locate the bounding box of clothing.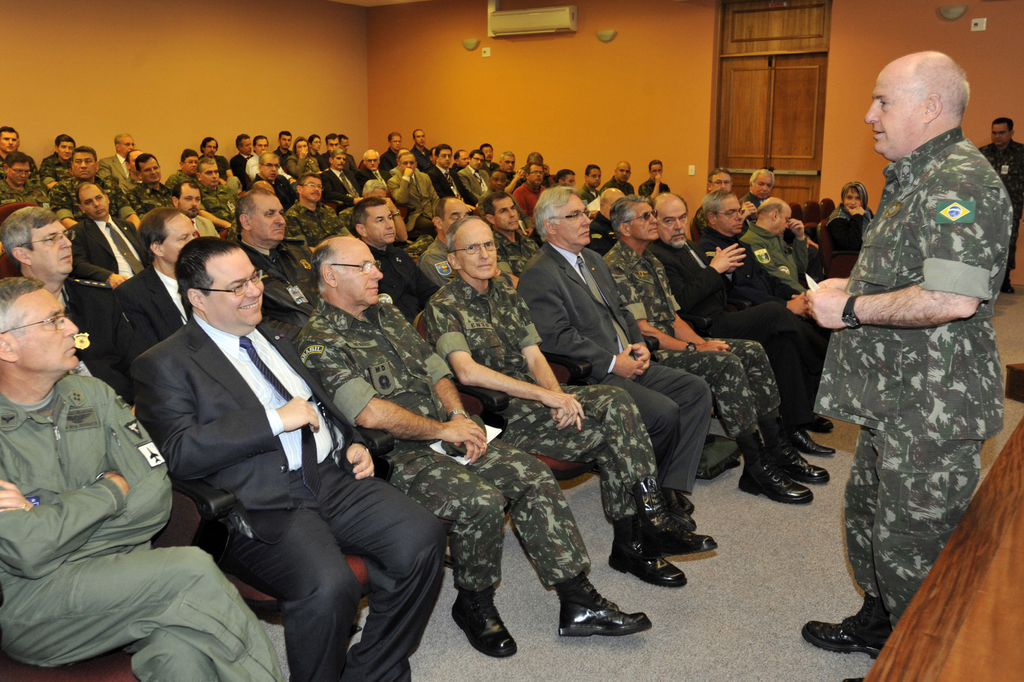
Bounding box: 589, 216, 616, 259.
